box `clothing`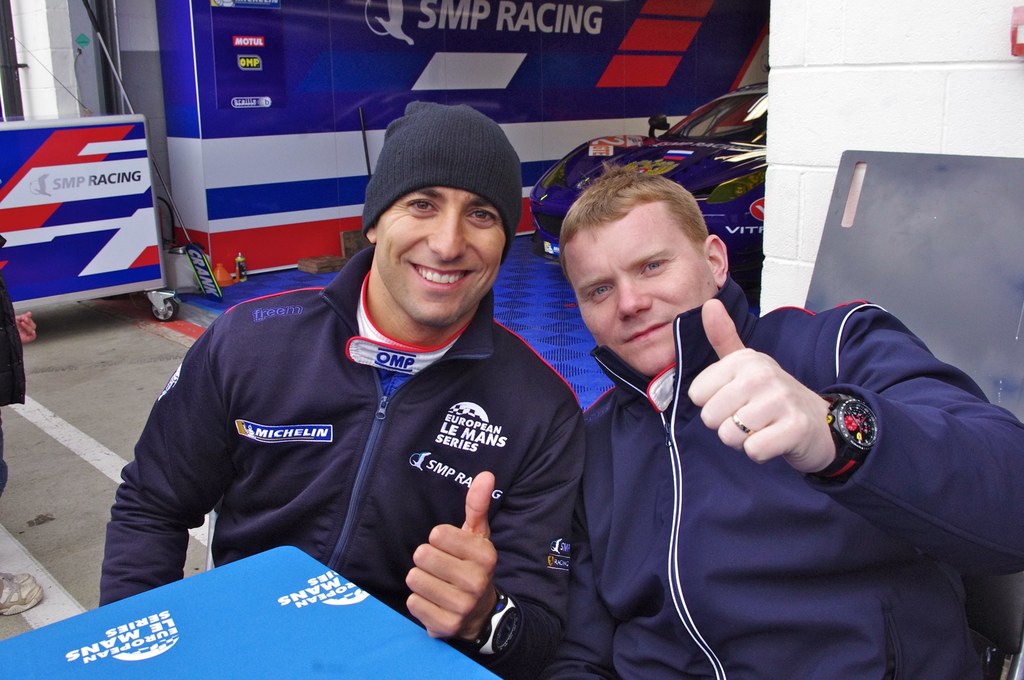
pyautogui.locateOnScreen(123, 244, 622, 624)
